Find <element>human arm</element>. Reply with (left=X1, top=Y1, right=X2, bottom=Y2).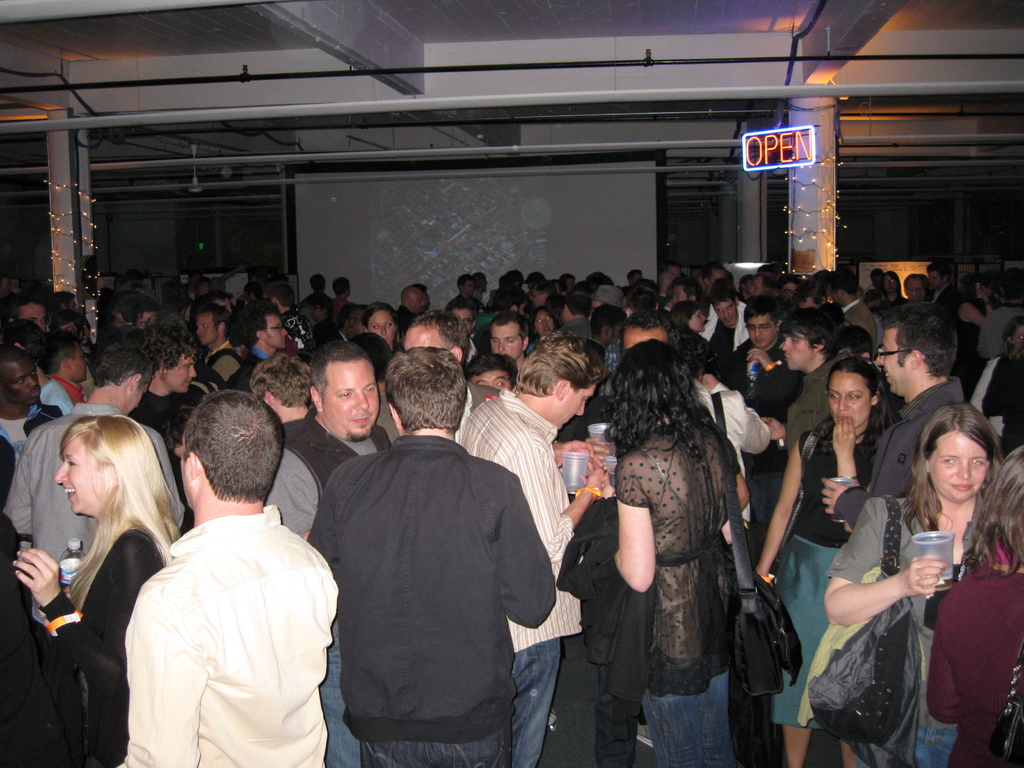
(left=831, top=412, right=863, bottom=492).
